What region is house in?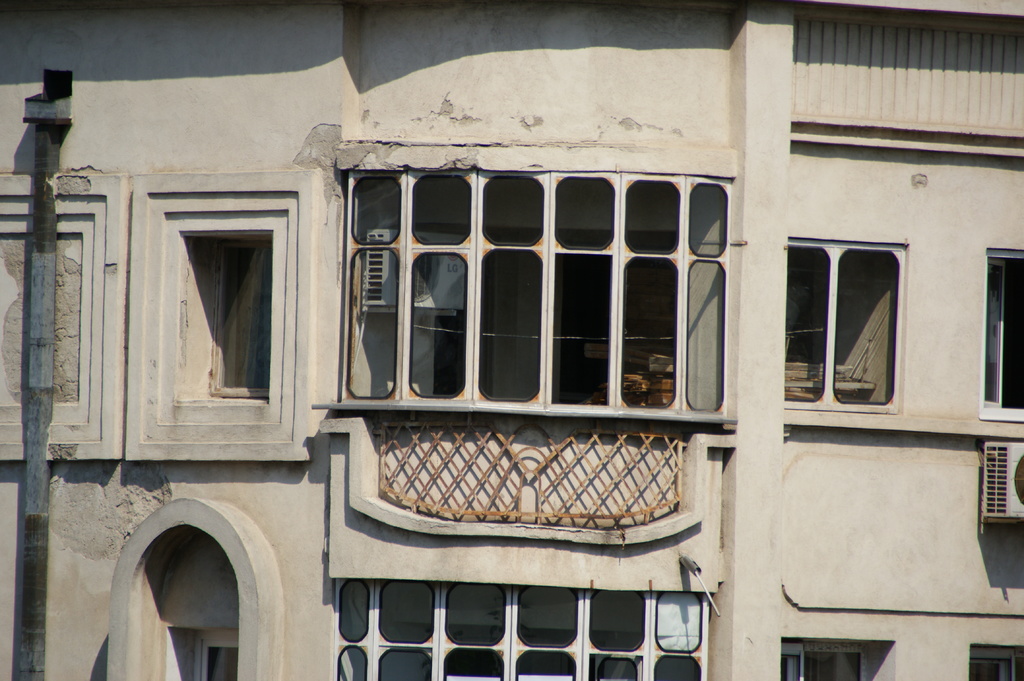
x1=0 y1=0 x2=1023 y2=680.
